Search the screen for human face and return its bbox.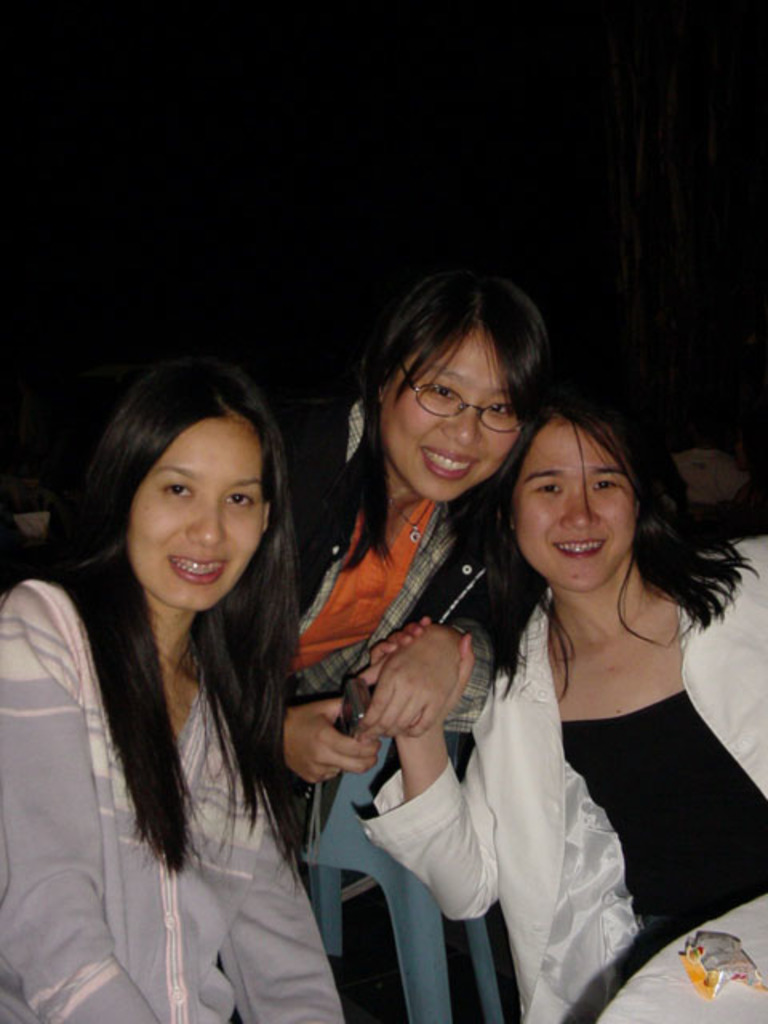
Found: bbox=(366, 322, 525, 509).
